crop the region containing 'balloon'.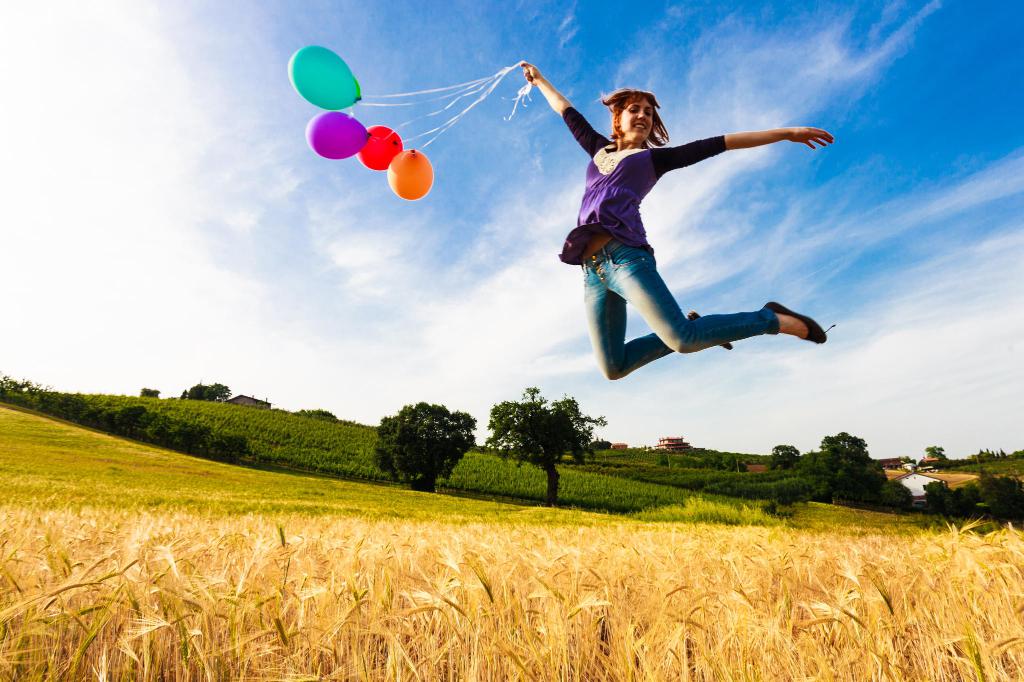
Crop region: <bbox>287, 42, 362, 114</bbox>.
